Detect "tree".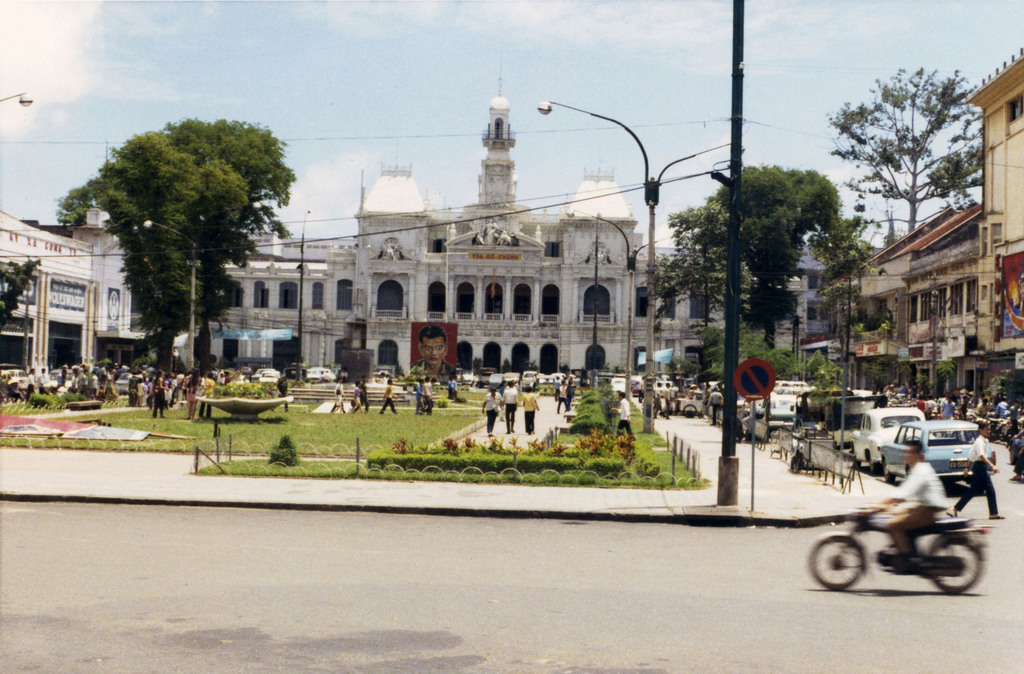
Detected at (left=640, top=205, right=750, bottom=341).
